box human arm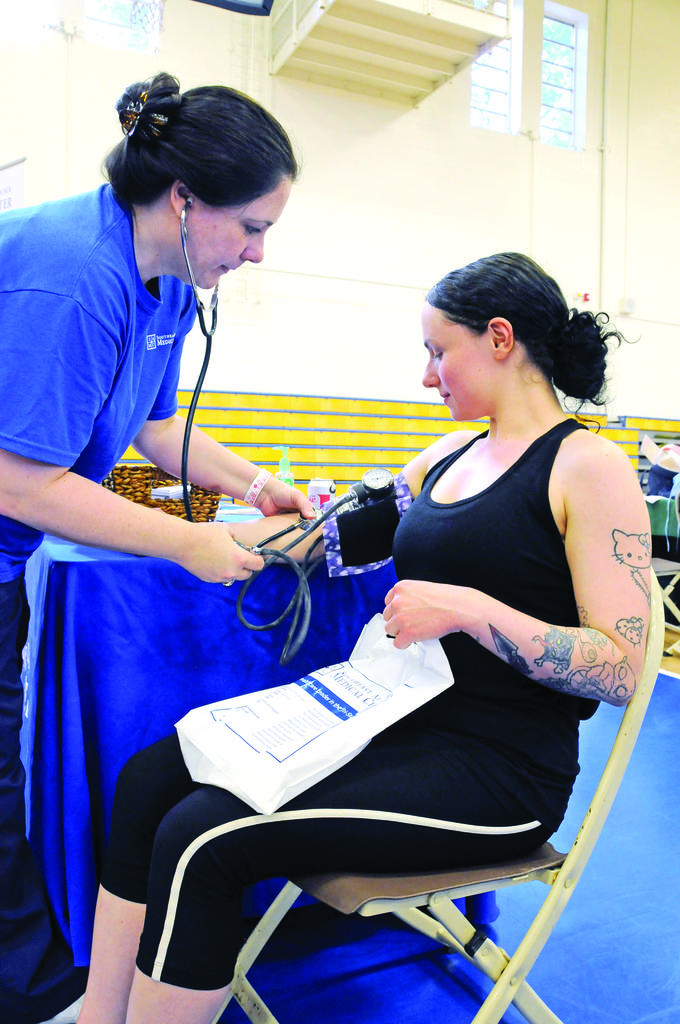
[220, 426, 469, 566]
